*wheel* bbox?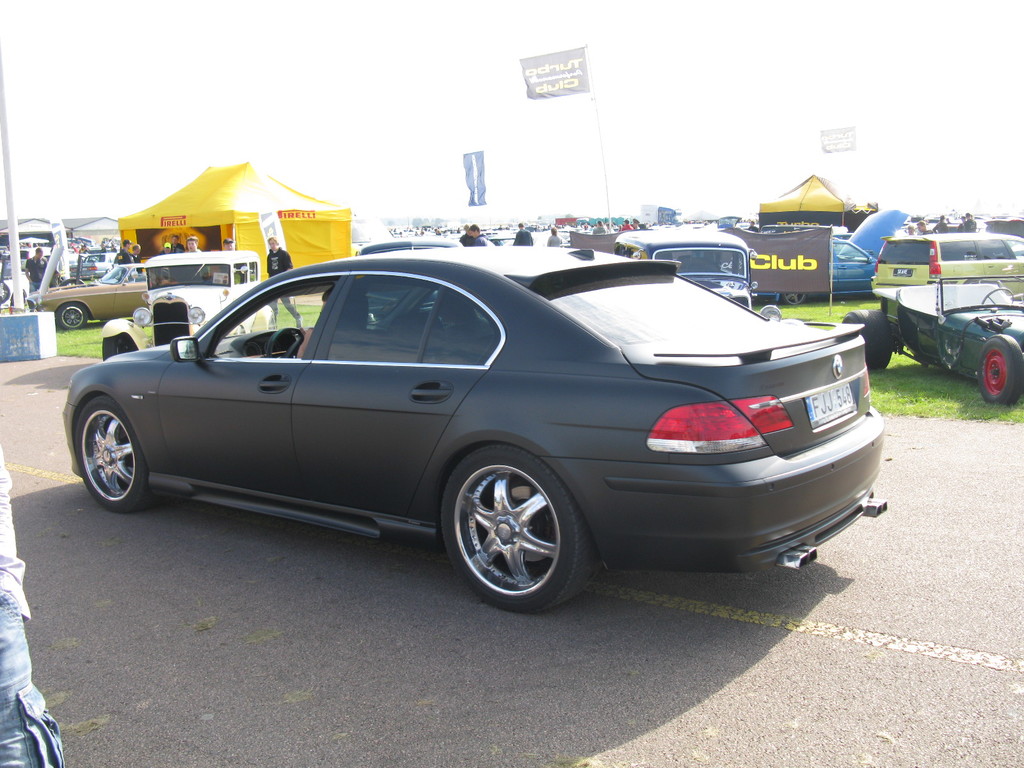
55/302/87/328
